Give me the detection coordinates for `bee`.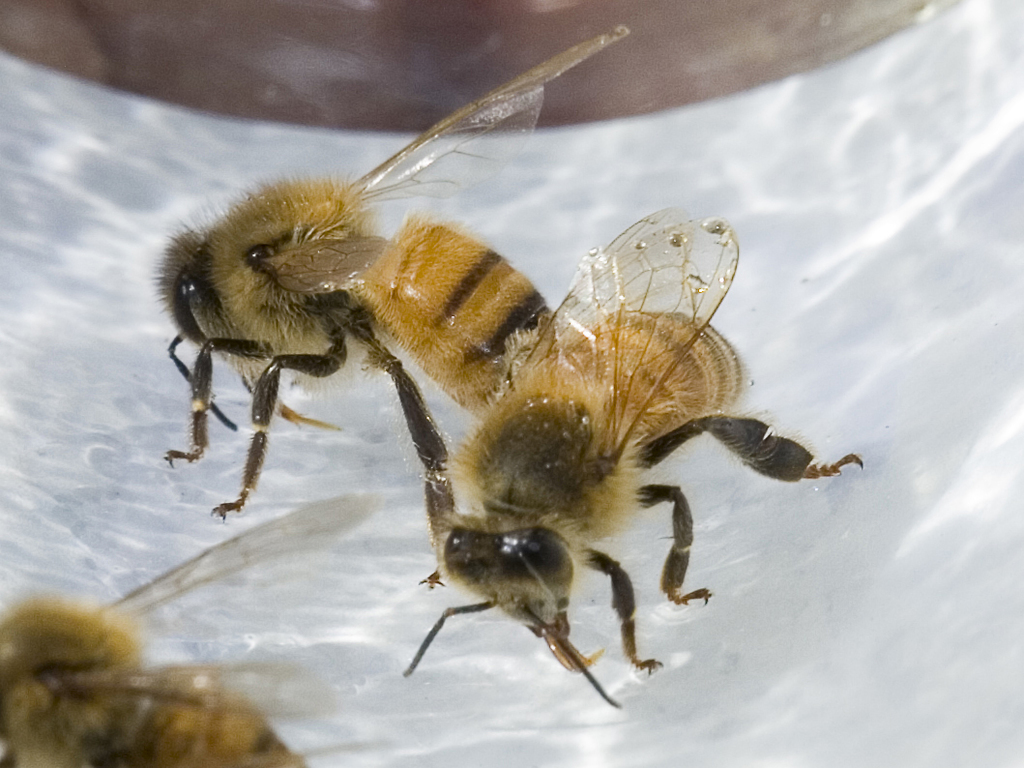
bbox=(404, 202, 864, 713).
